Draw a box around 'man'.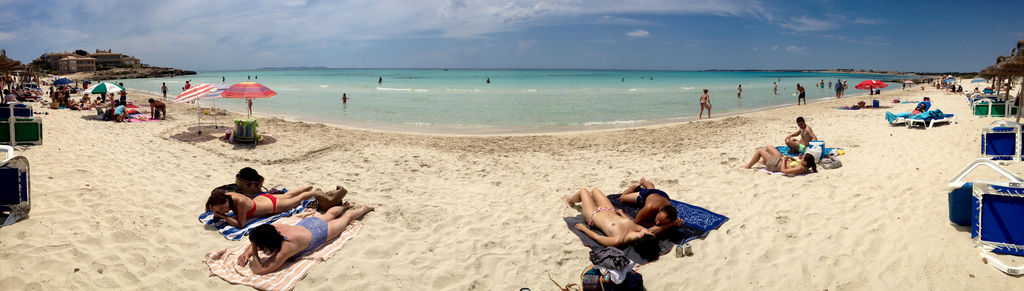
[780, 116, 819, 160].
